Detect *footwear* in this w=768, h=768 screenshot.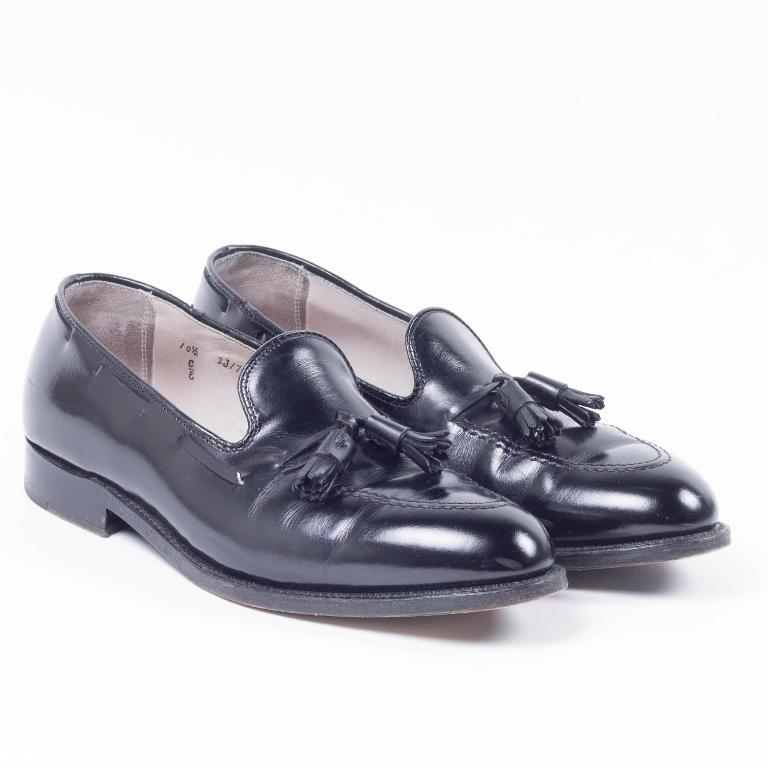
Detection: x1=19, y1=264, x2=572, y2=625.
